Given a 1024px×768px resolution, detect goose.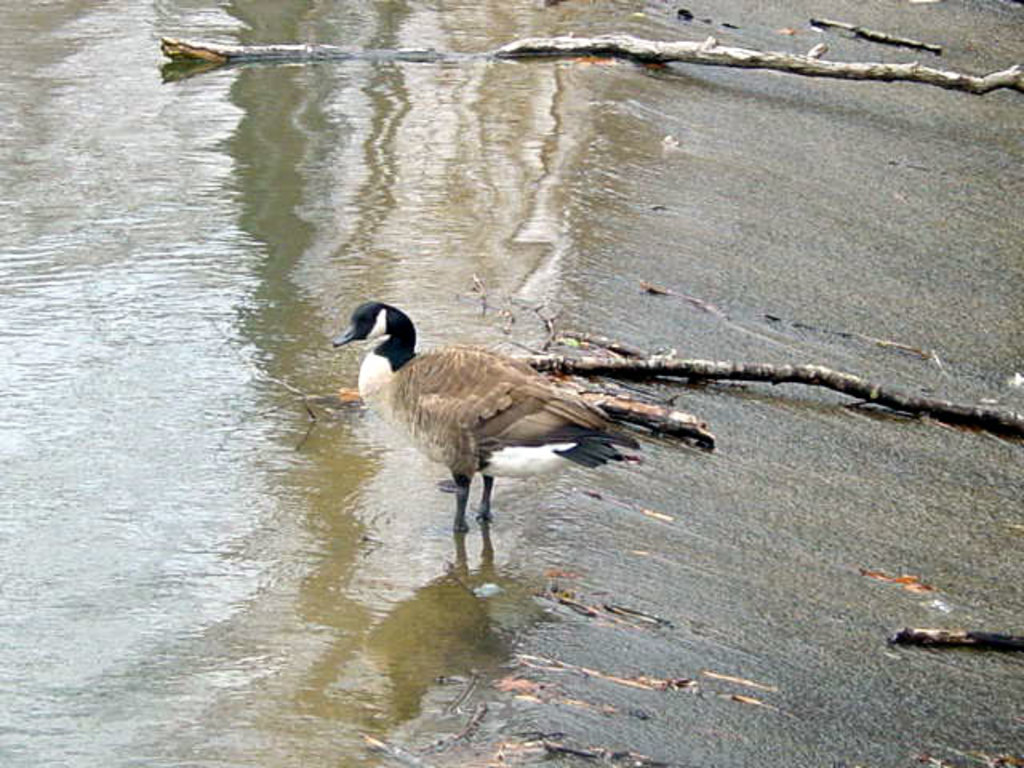
select_region(331, 296, 621, 531).
